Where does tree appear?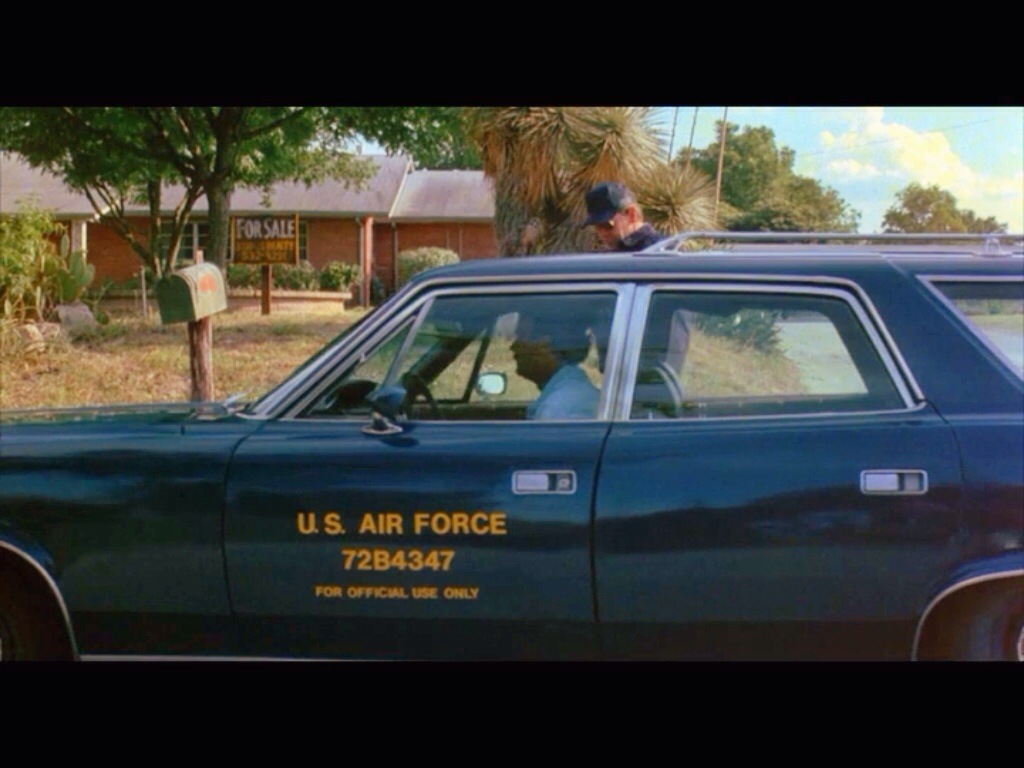
Appears at [x1=27, y1=100, x2=388, y2=299].
